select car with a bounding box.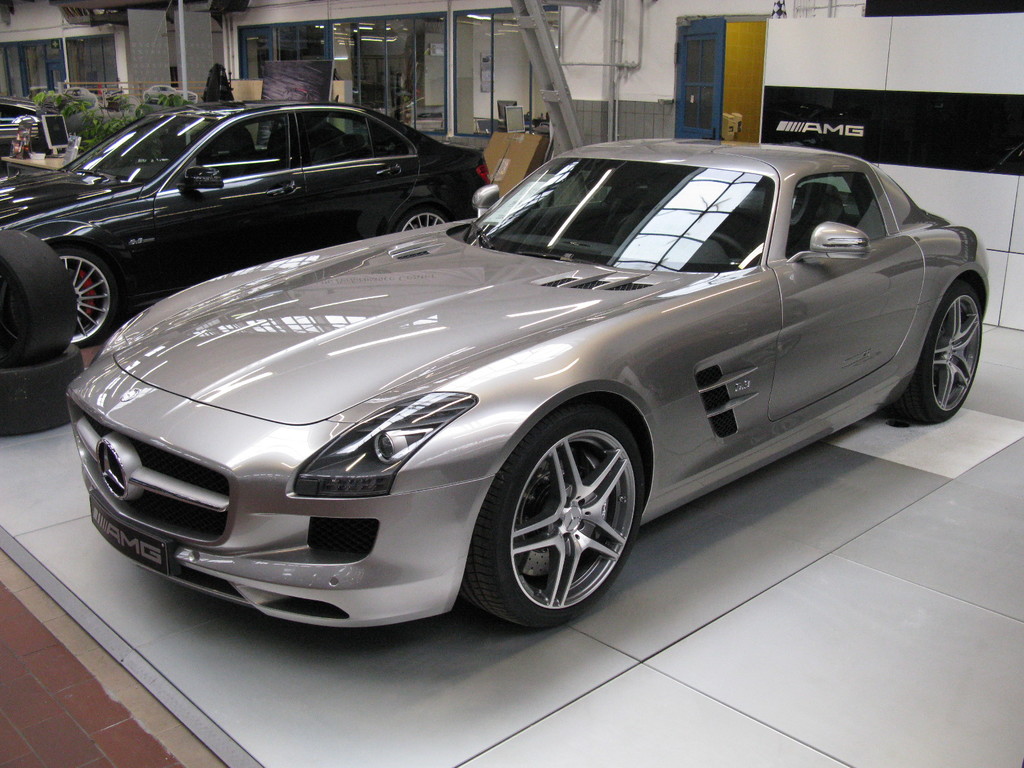
box=[63, 145, 986, 631].
